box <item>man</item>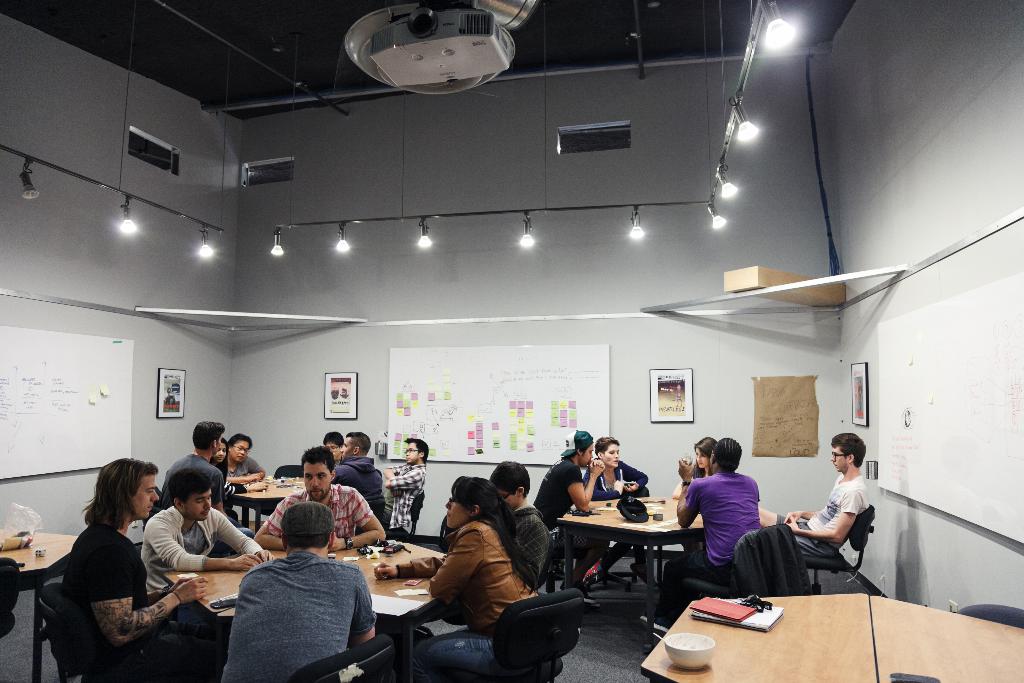
[left=142, top=464, right=278, bottom=633]
